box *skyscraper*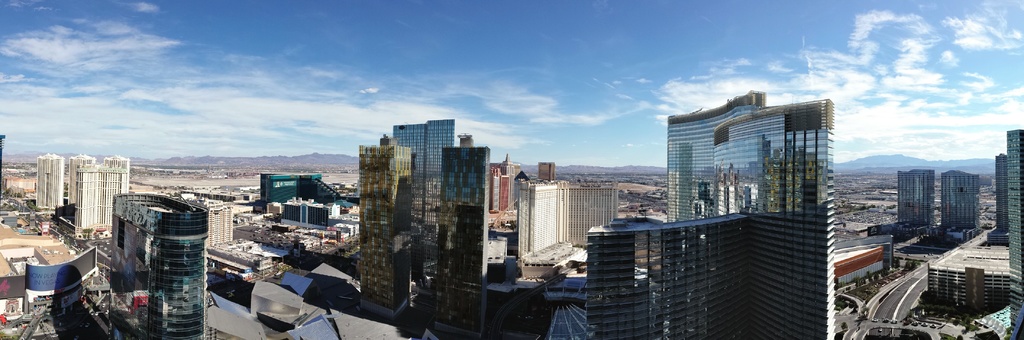
<bbox>943, 174, 979, 228</bbox>
